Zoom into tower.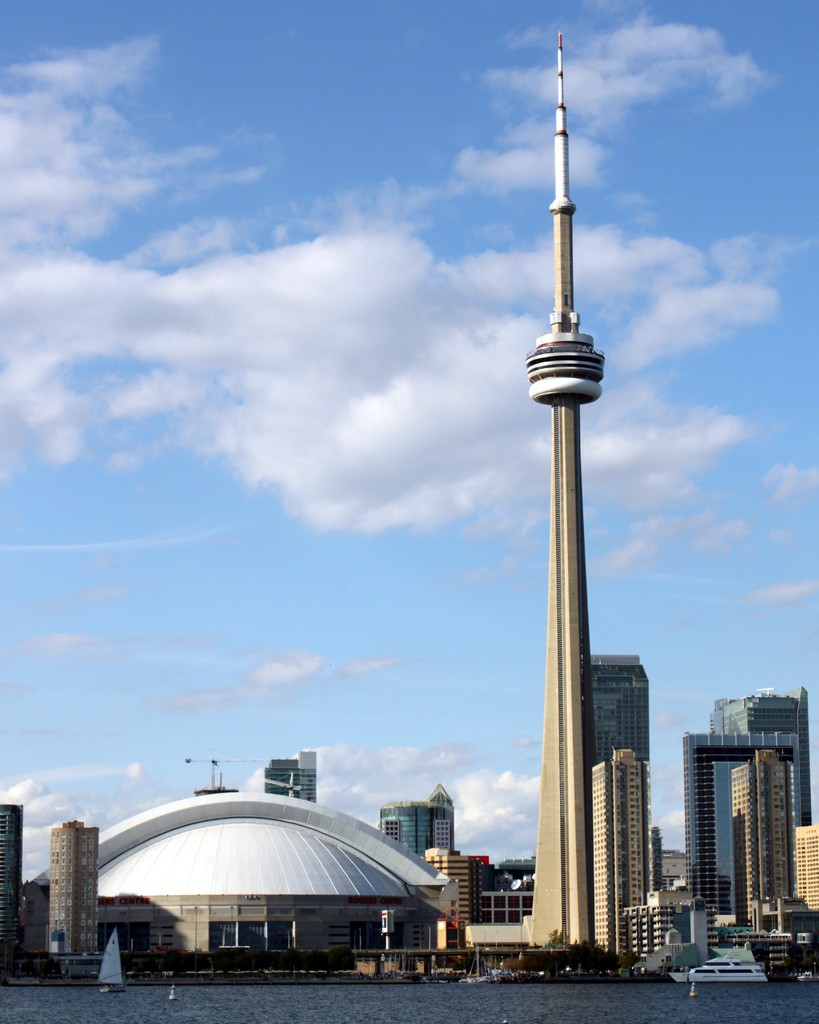
Zoom target: <box>52,818,96,955</box>.
